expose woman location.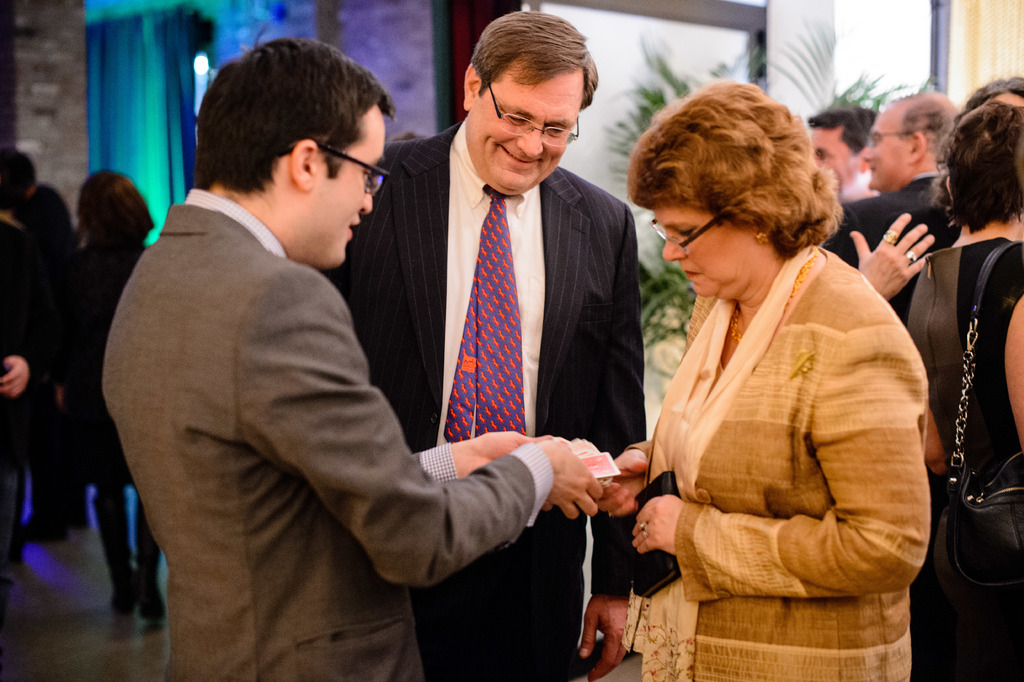
Exposed at [886,87,1023,681].
